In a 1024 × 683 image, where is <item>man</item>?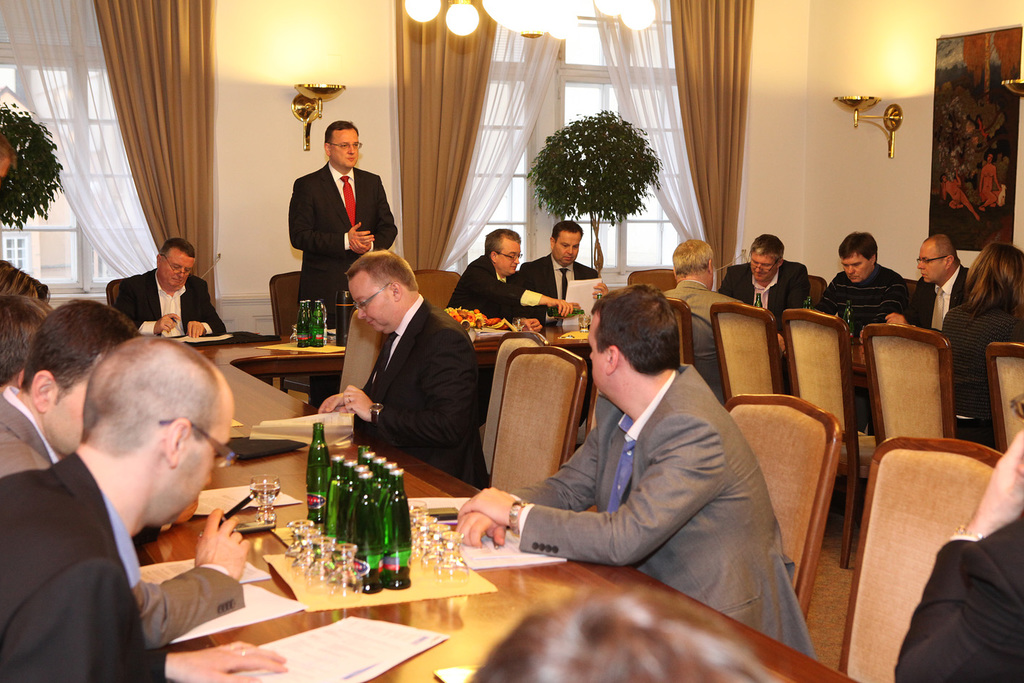
[left=286, top=114, right=399, bottom=322].
